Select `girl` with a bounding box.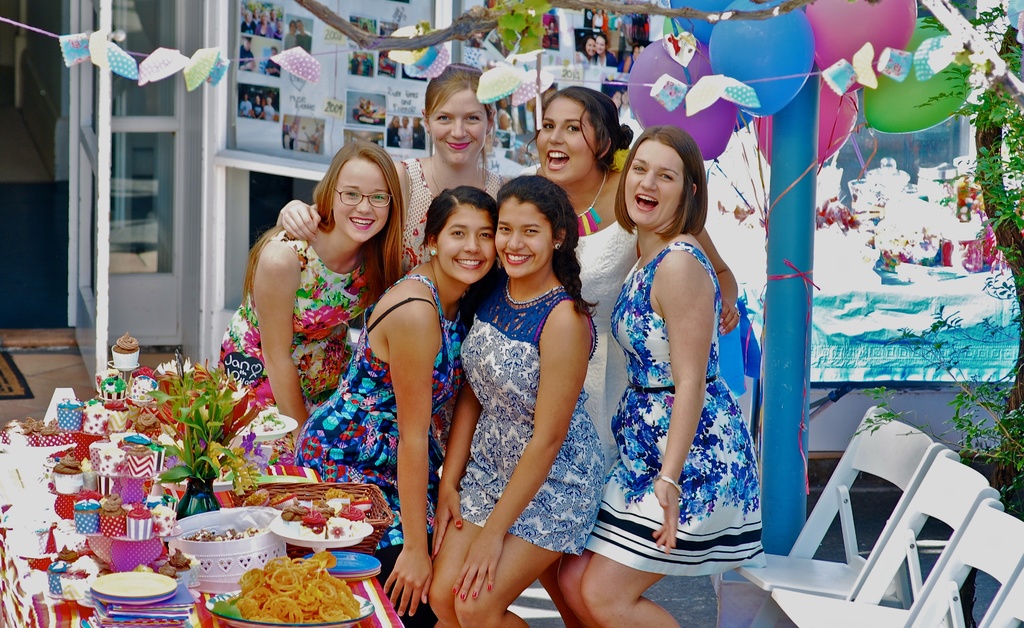
locate(429, 174, 604, 627).
